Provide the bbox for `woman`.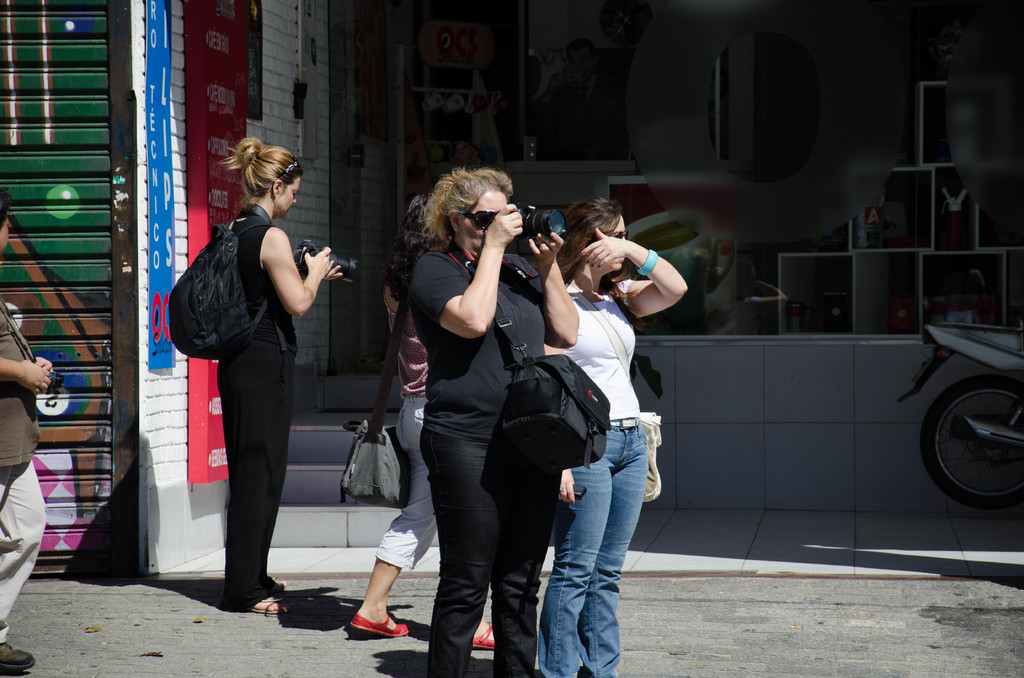
locate(417, 166, 580, 677).
